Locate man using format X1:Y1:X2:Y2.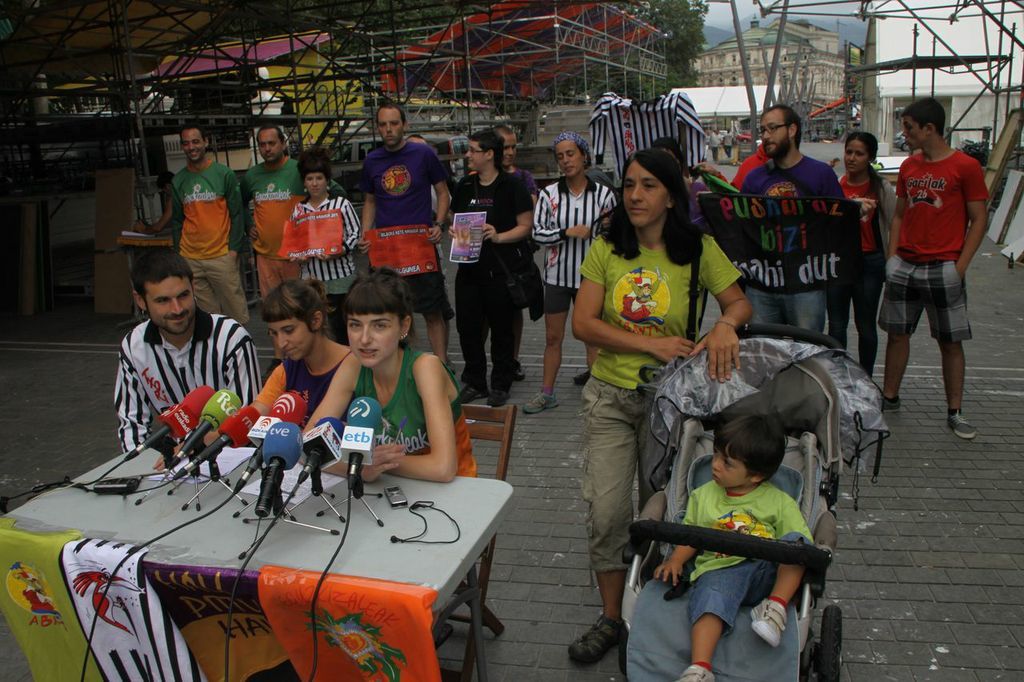
245:123:304:298.
